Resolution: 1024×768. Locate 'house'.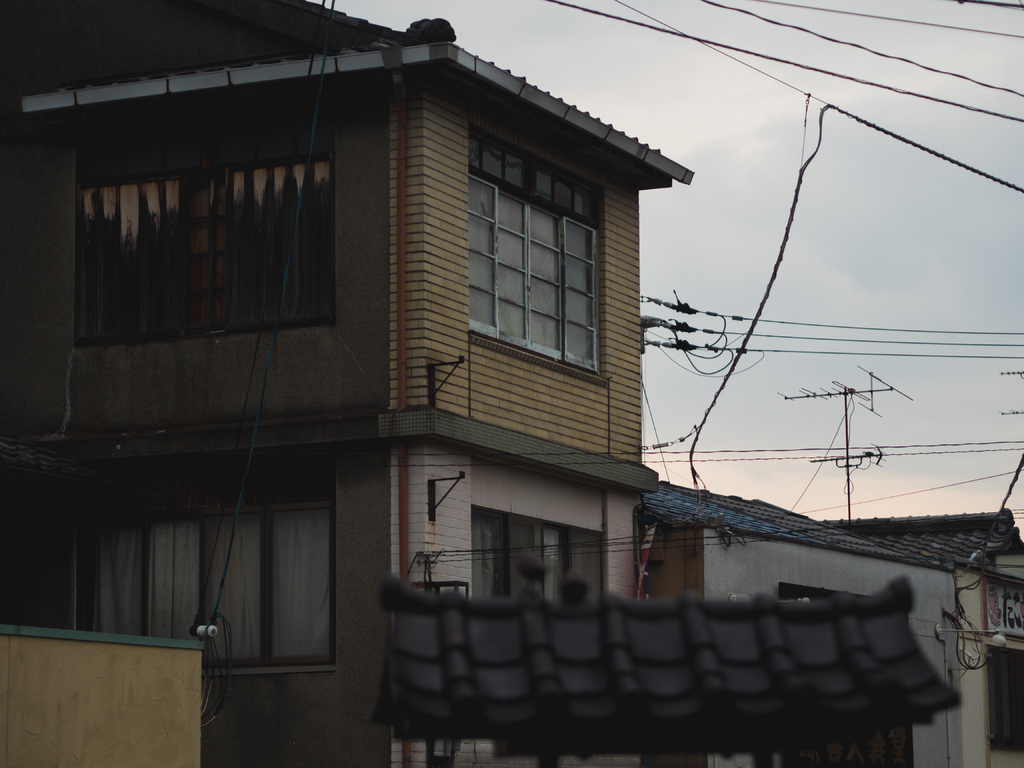
{"left": 0, "top": 0, "right": 692, "bottom": 767}.
